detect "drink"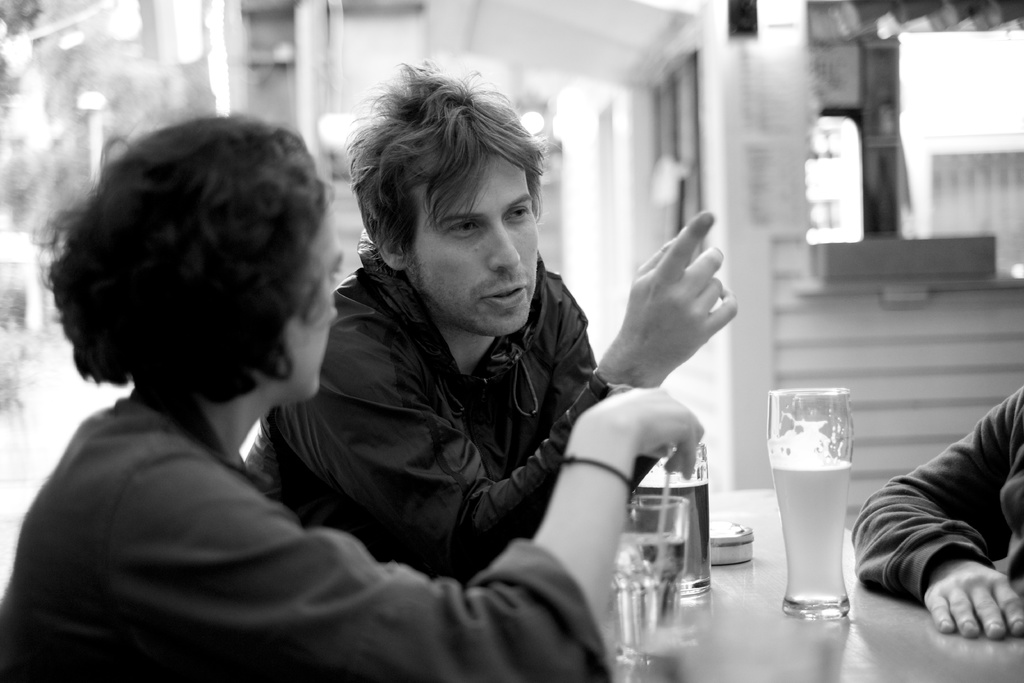
BBox(634, 482, 710, 583)
